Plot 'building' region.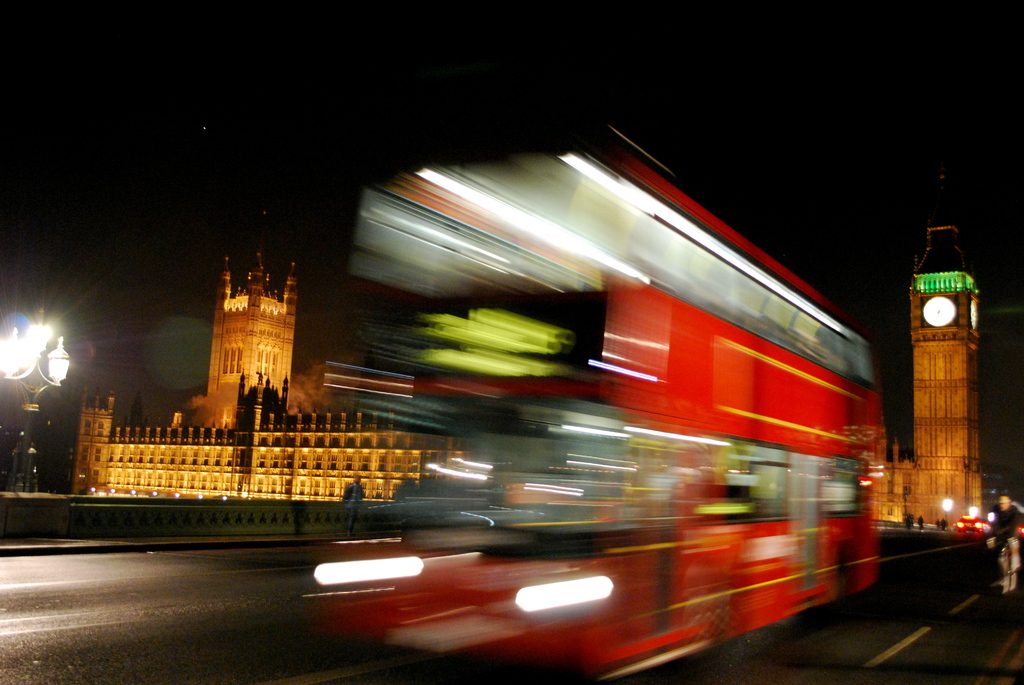
Plotted at <box>874,170,984,522</box>.
